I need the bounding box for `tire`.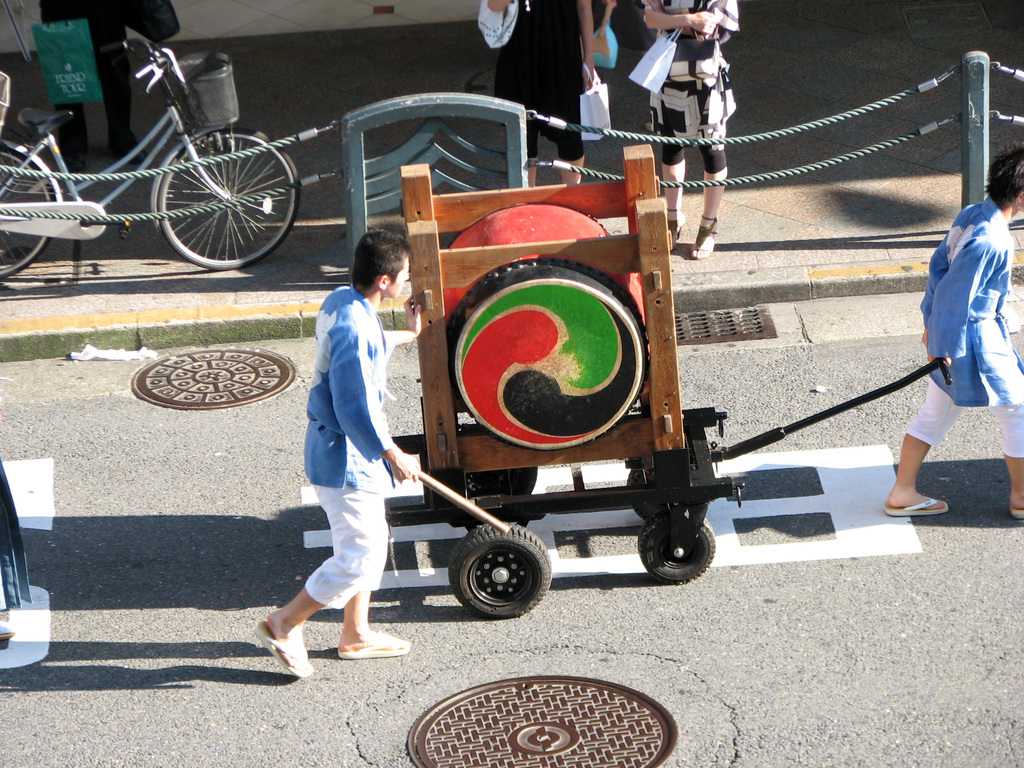
Here it is: {"x1": 0, "y1": 143, "x2": 65, "y2": 284}.
